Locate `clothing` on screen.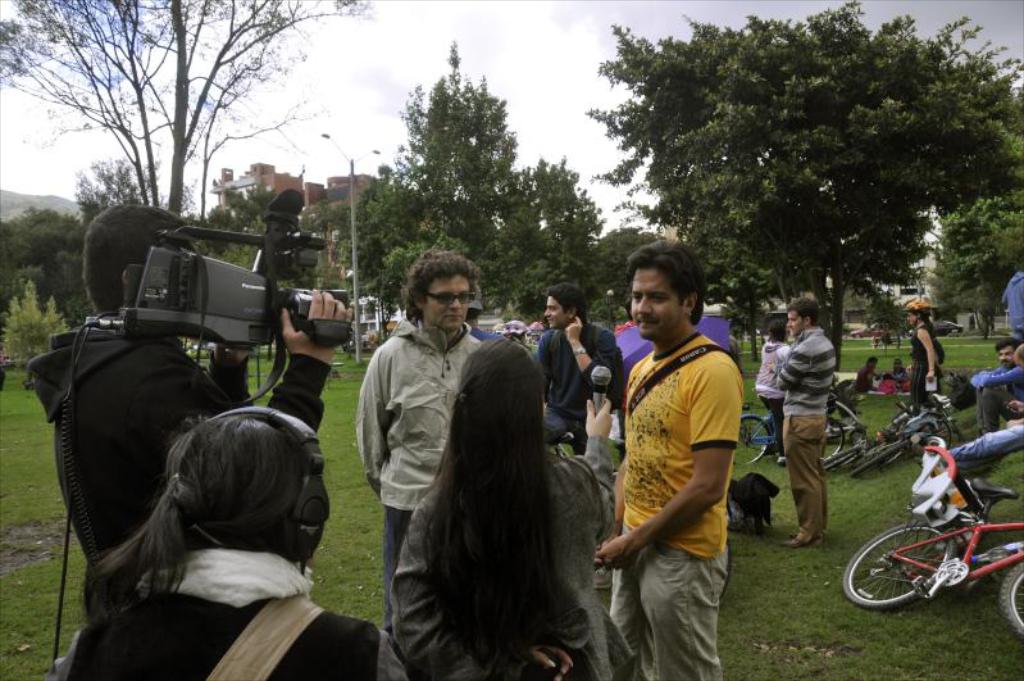
On screen at crop(936, 423, 1023, 473).
